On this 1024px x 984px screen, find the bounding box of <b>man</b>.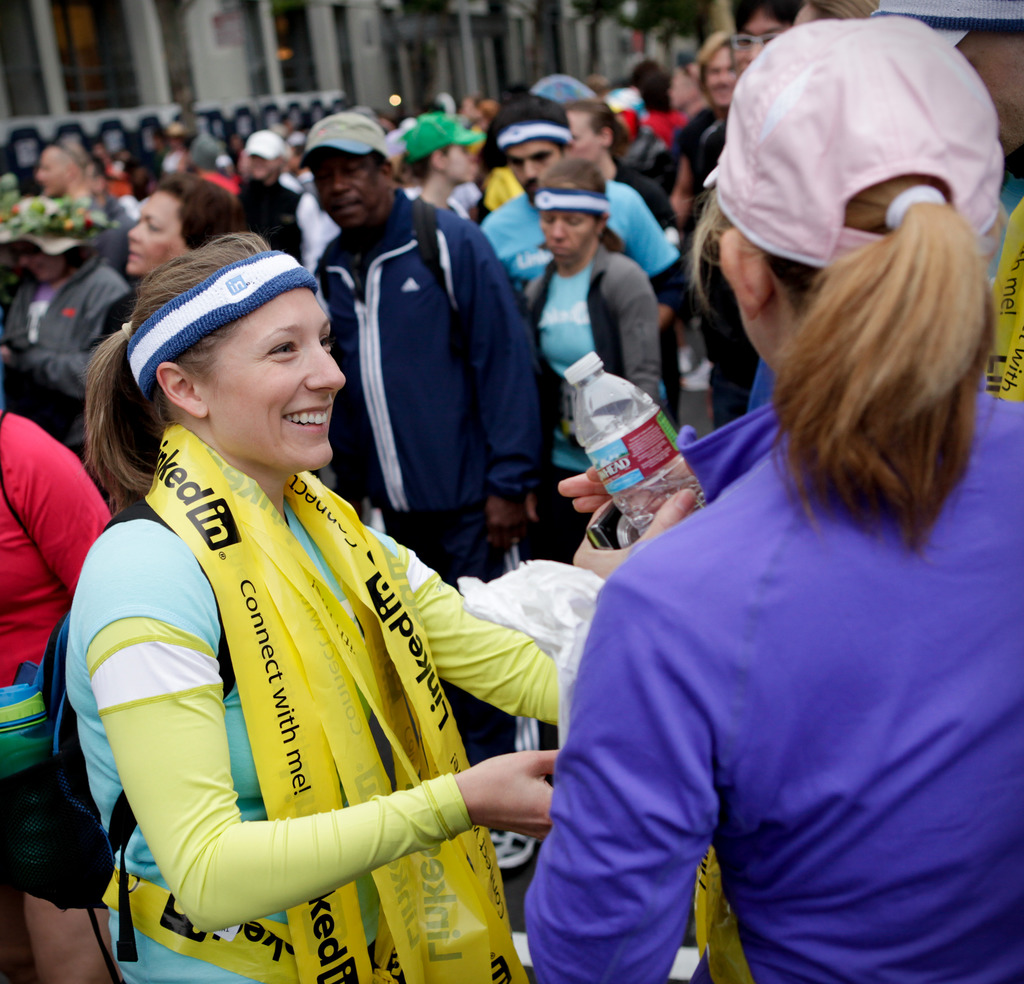
Bounding box: 867, 0, 1023, 401.
